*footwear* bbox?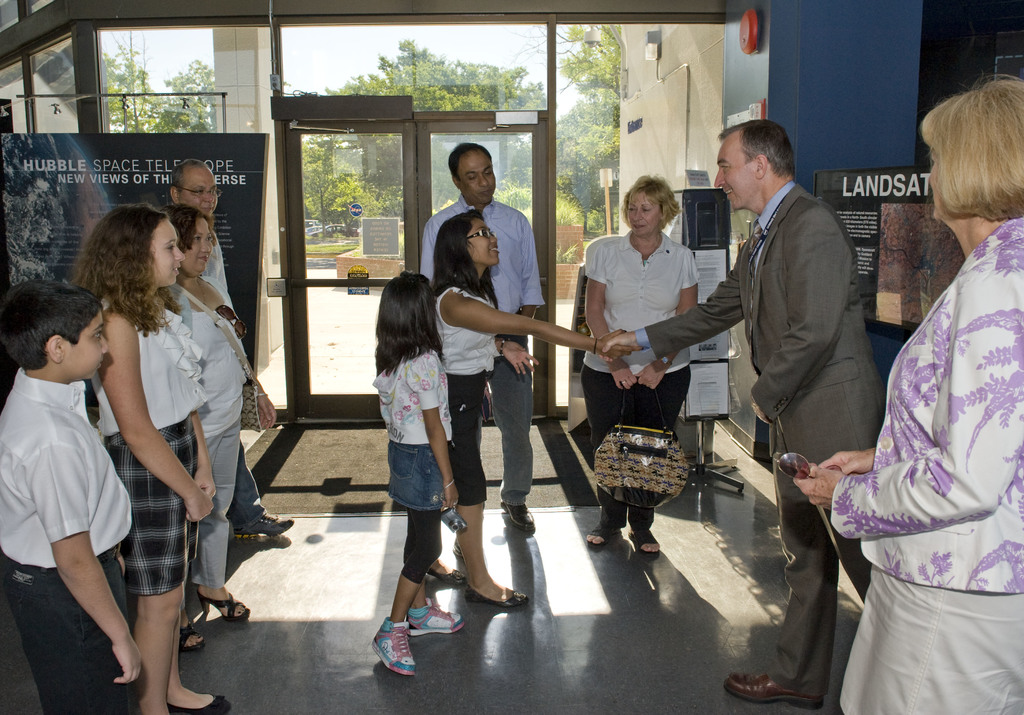
{"left": 427, "top": 565, "right": 465, "bottom": 591}
